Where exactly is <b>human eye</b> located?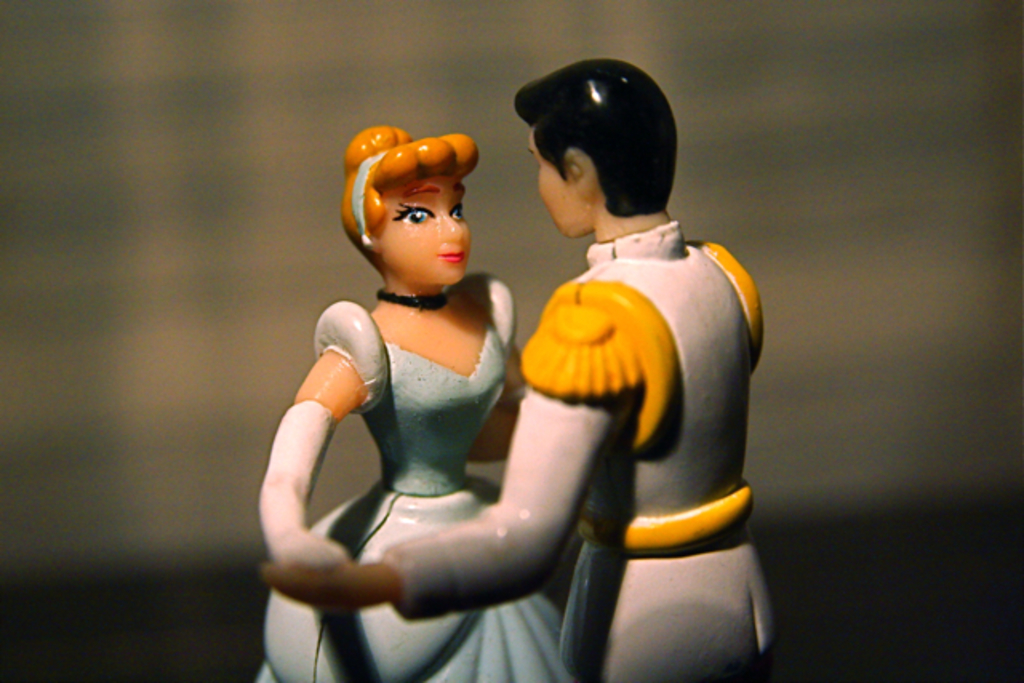
Its bounding box is rect(394, 200, 435, 224).
